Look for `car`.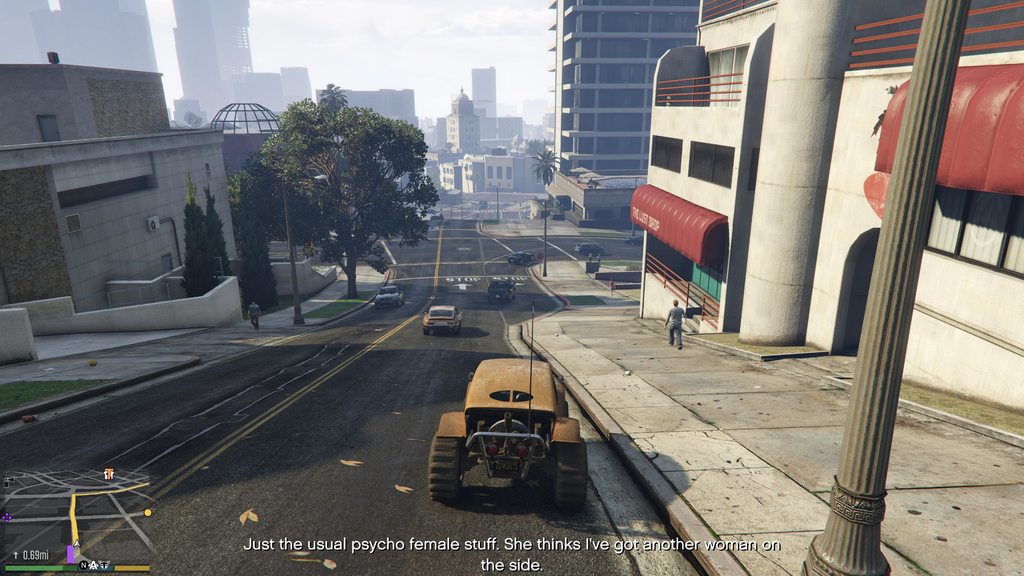
Found: 513/253/525/262.
